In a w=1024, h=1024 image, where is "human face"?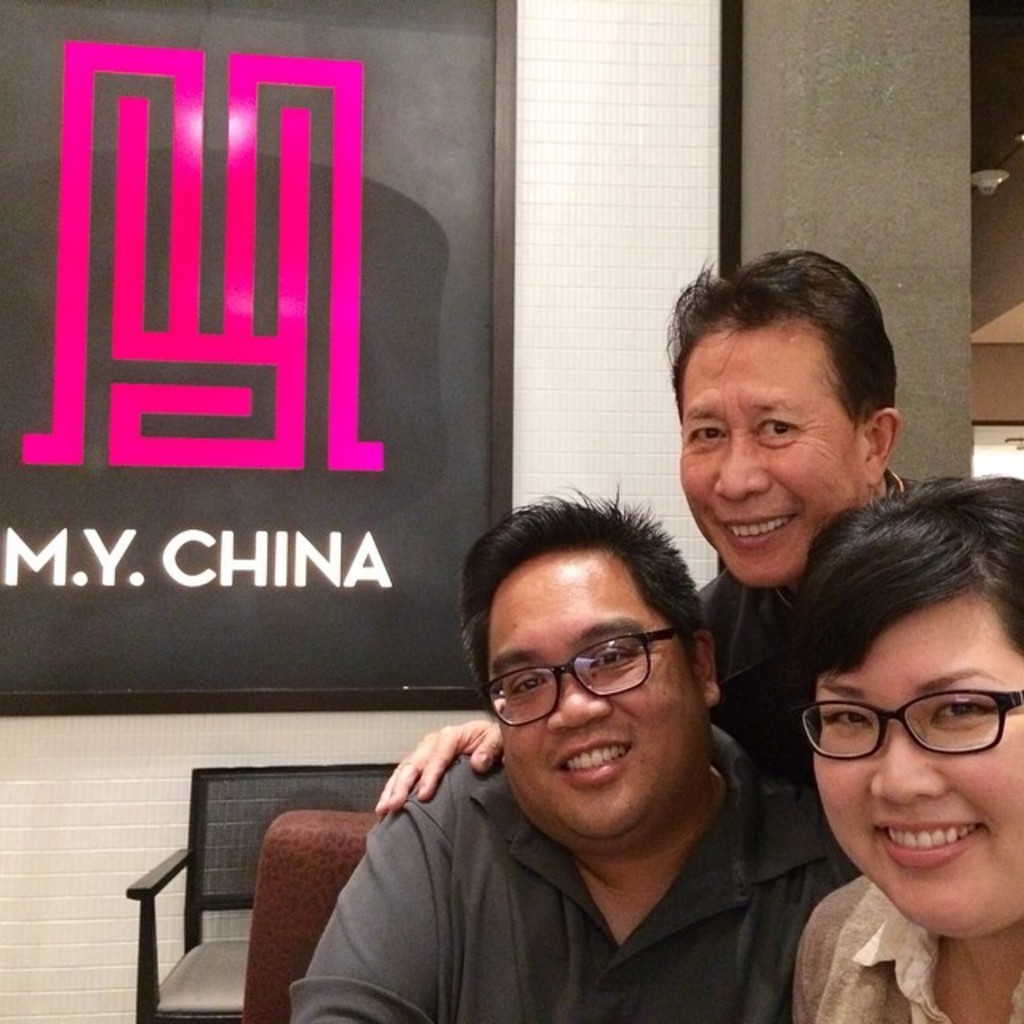
bbox=[814, 597, 1022, 939].
